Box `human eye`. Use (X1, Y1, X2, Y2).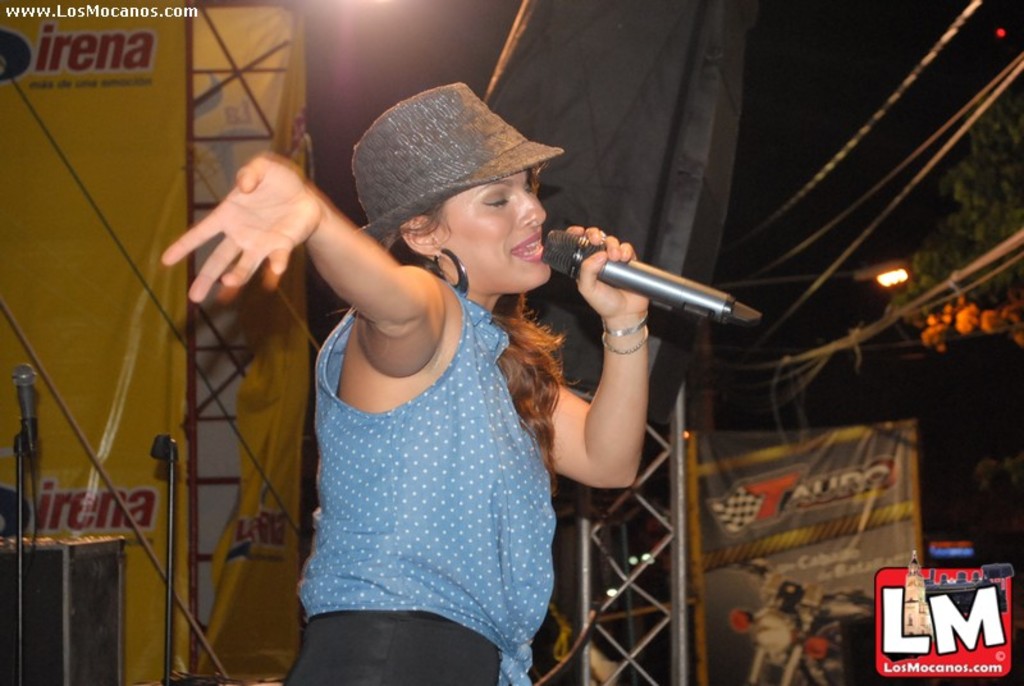
(524, 184, 532, 195).
